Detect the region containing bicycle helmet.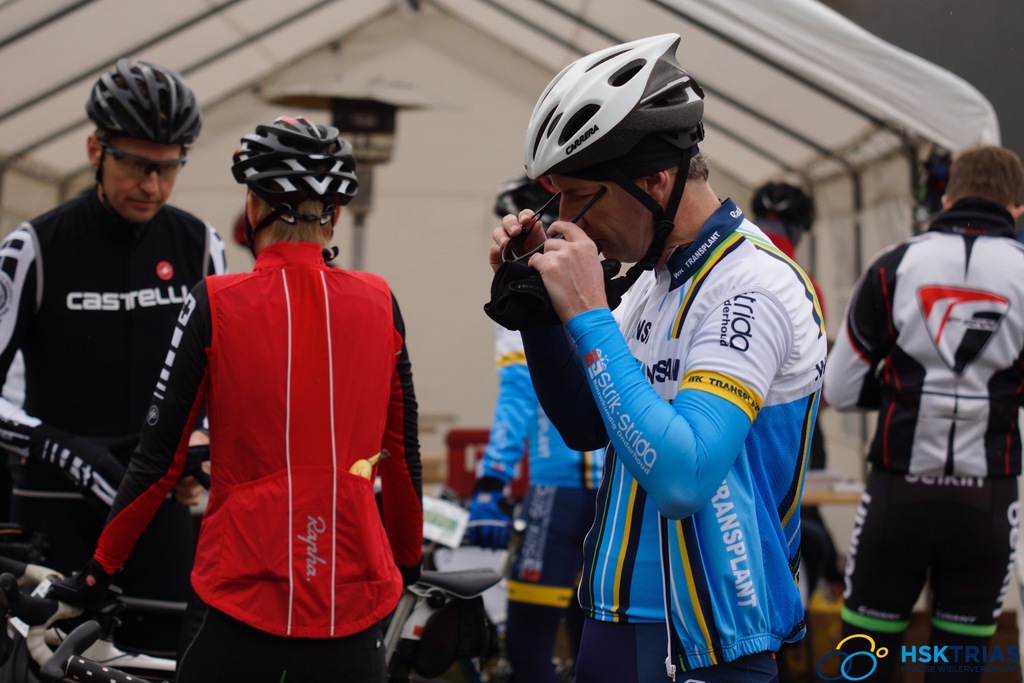
x1=85, y1=58, x2=202, y2=145.
